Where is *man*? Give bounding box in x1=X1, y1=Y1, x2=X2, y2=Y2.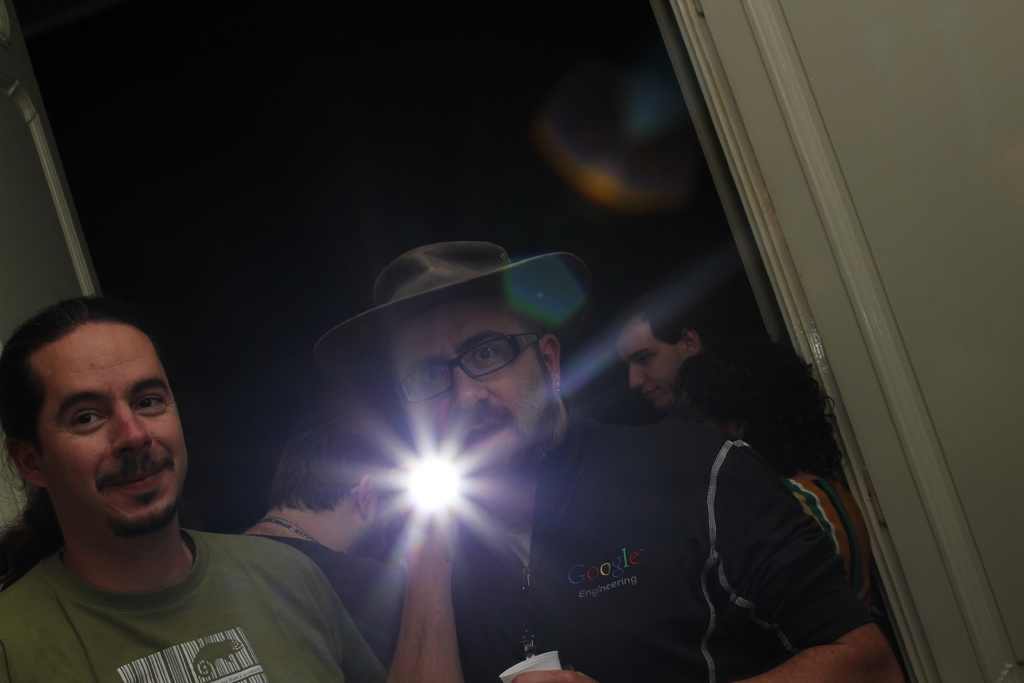
x1=0, y1=294, x2=349, y2=682.
